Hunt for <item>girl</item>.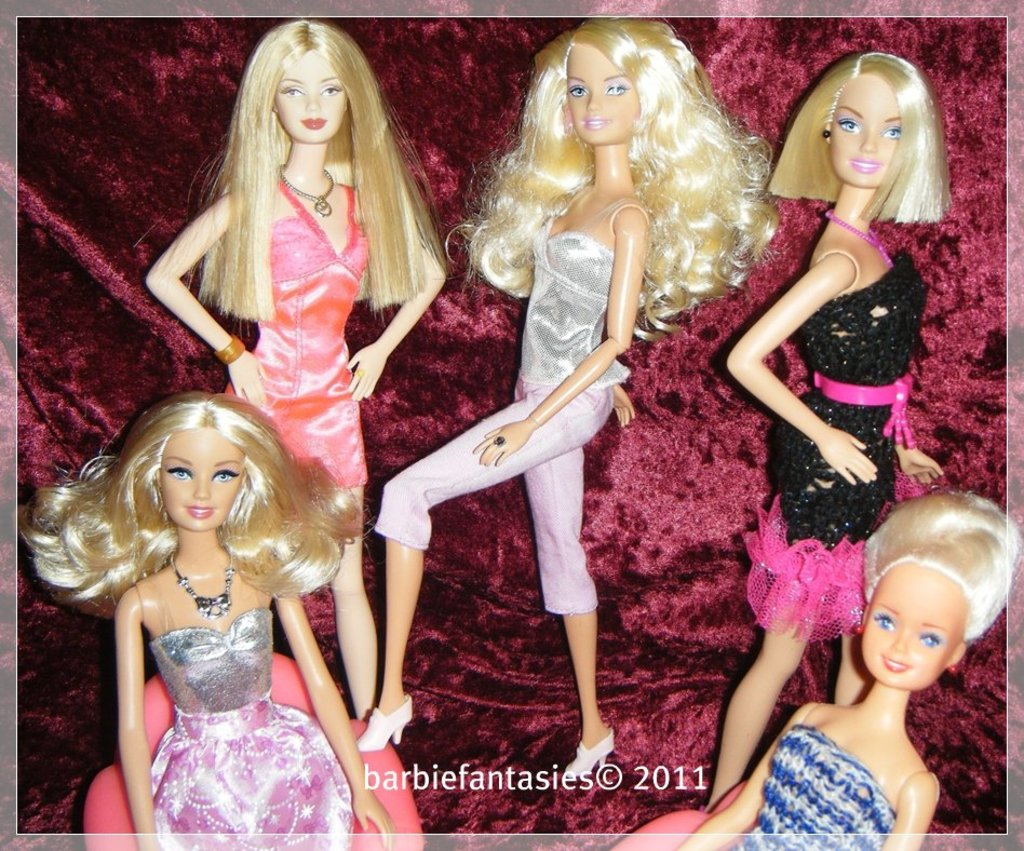
Hunted down at rect(354, 23, 767, 782).
